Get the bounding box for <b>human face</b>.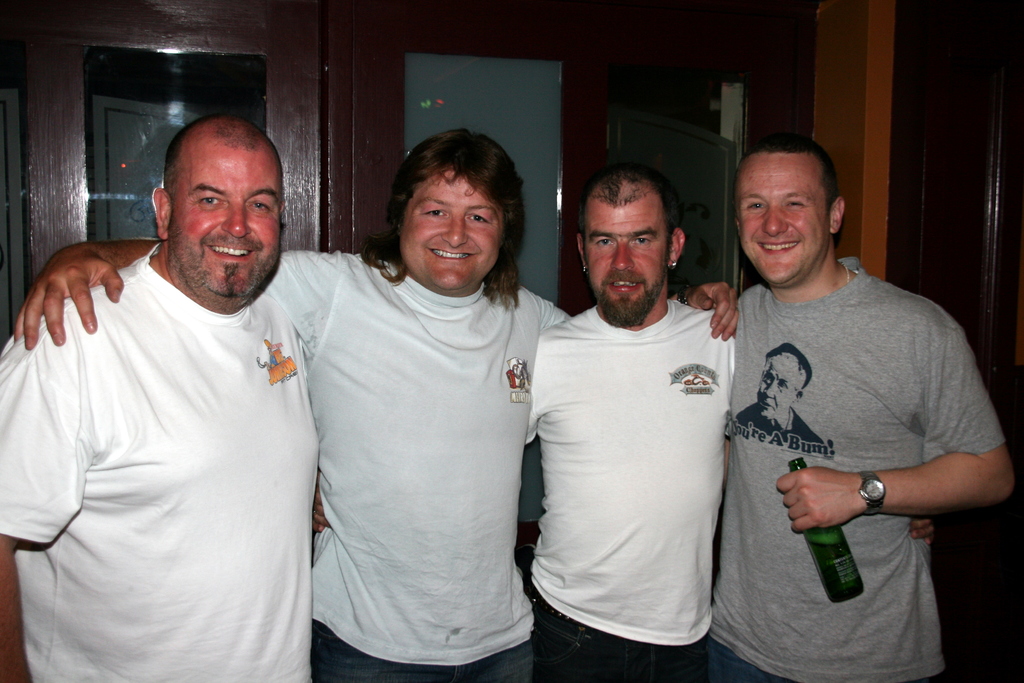
<box>582,200,670,320</box>.
